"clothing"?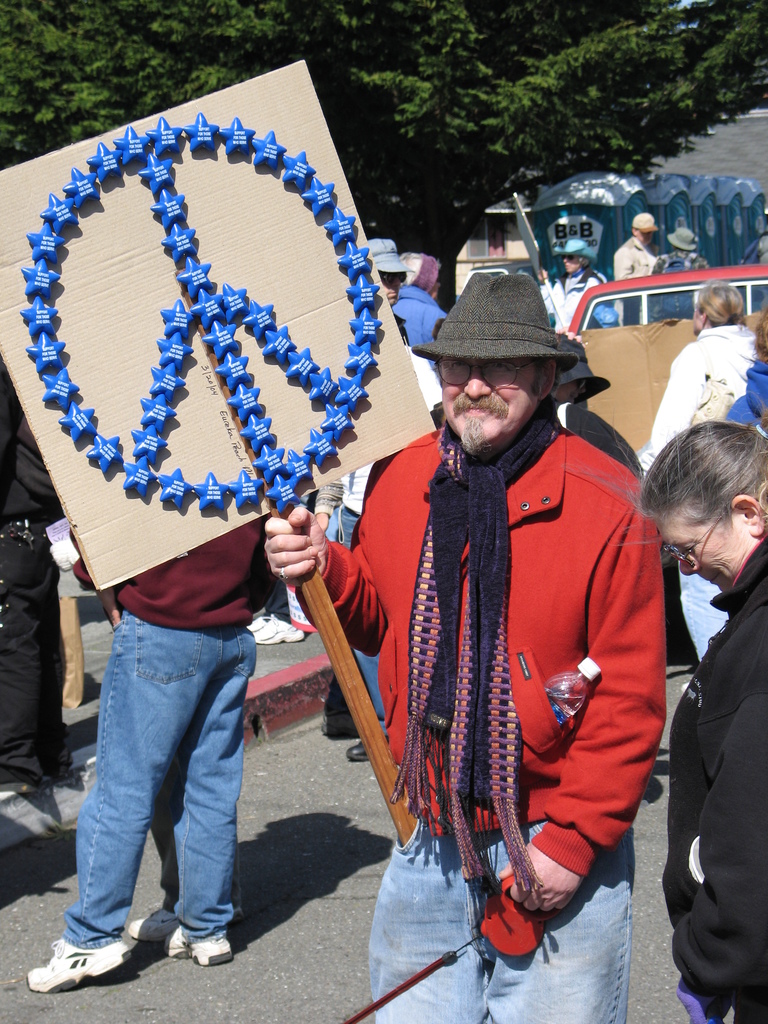
630 321 759 664
